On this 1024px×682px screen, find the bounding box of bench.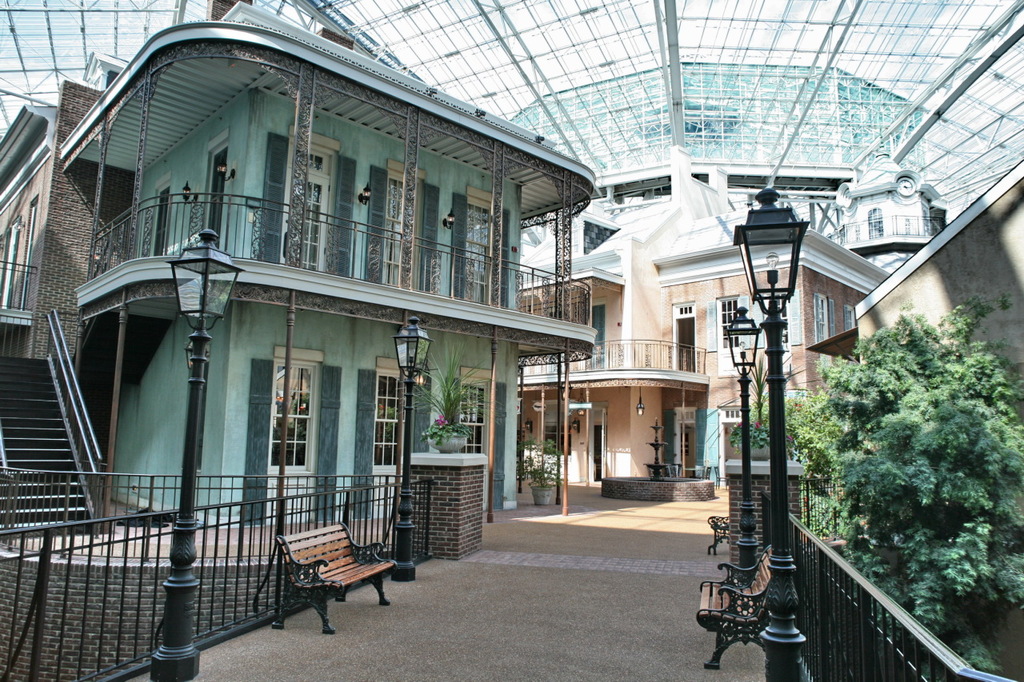
Bounding box: 702/555/794/668.
